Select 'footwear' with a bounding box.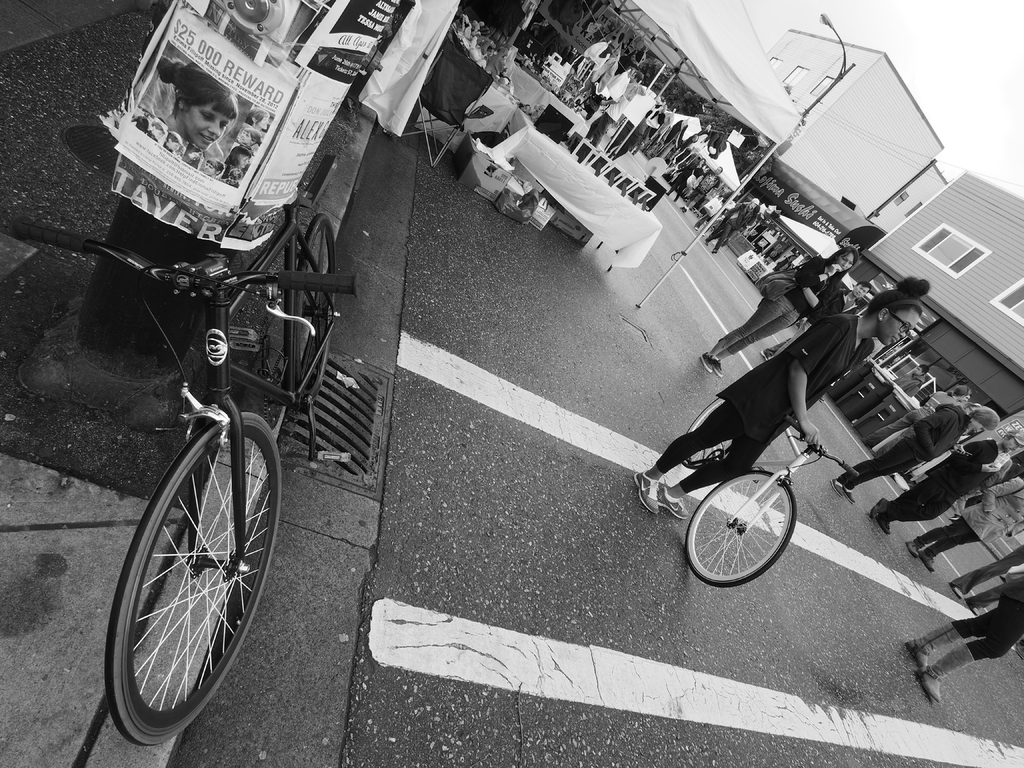
BBox(920, 643, 977, 702).
